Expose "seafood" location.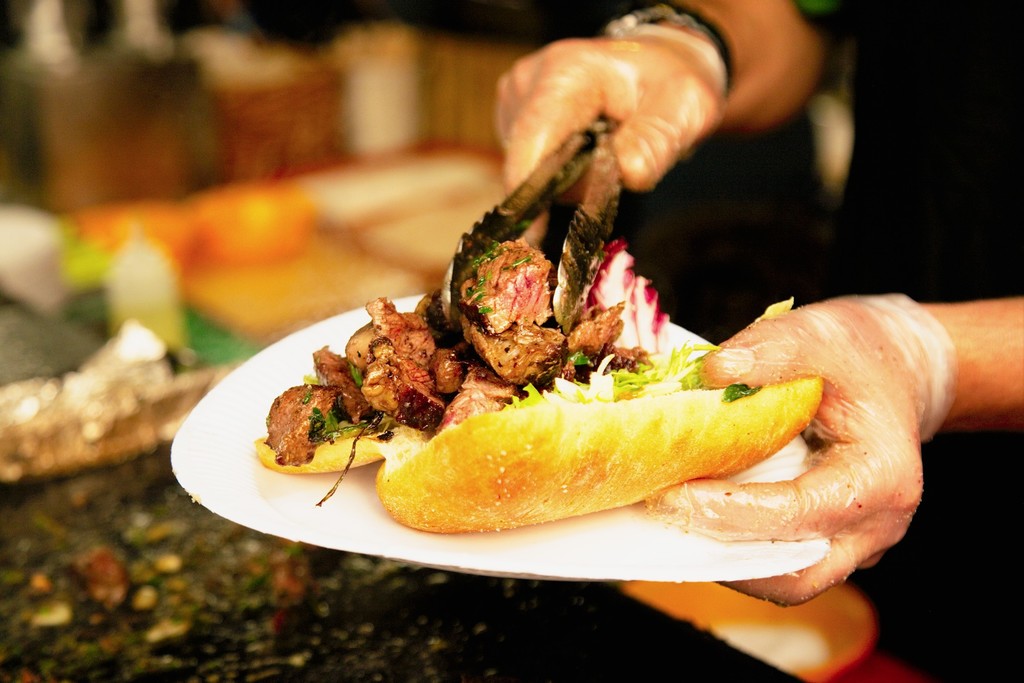
Exposed at x1=0, y1=317, x2=249, y2=483.
